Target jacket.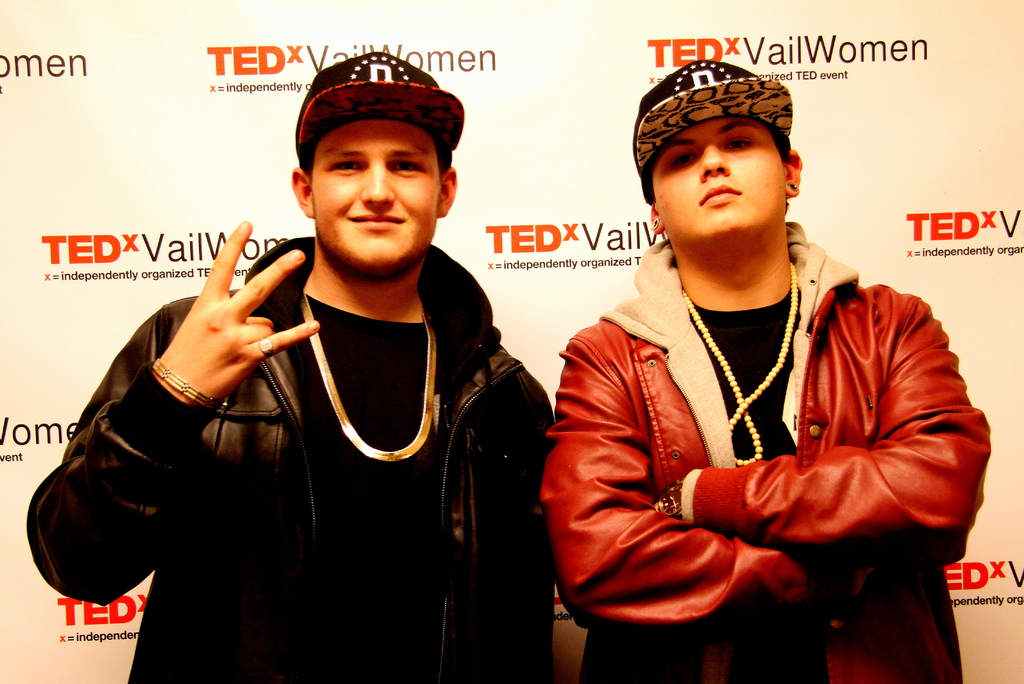
Target region: [523, 187, 986, 633].
